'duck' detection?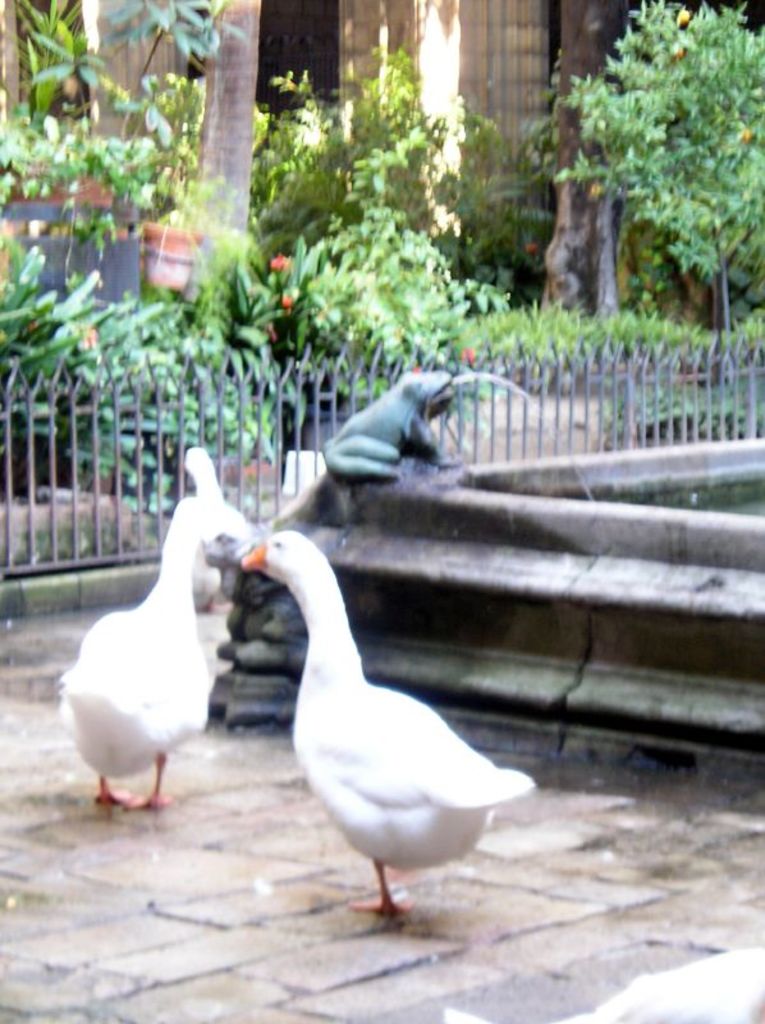
x1=237 y1=532 x2=536 y2=913
